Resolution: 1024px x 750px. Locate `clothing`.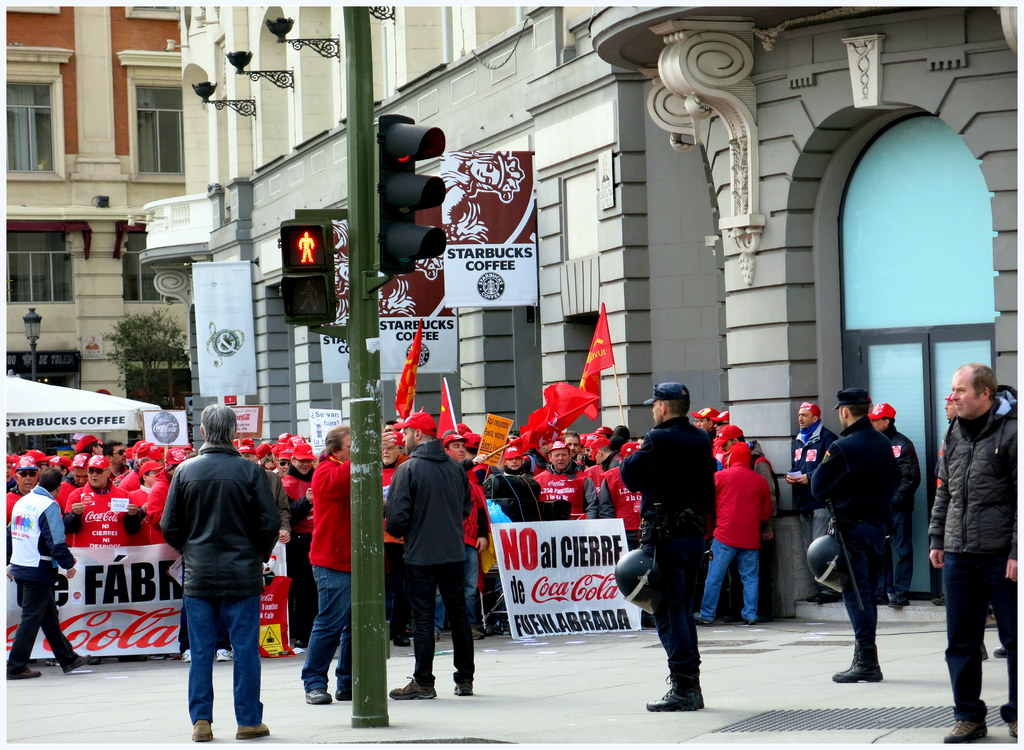
bbox=[158, 452, 284, 722].
